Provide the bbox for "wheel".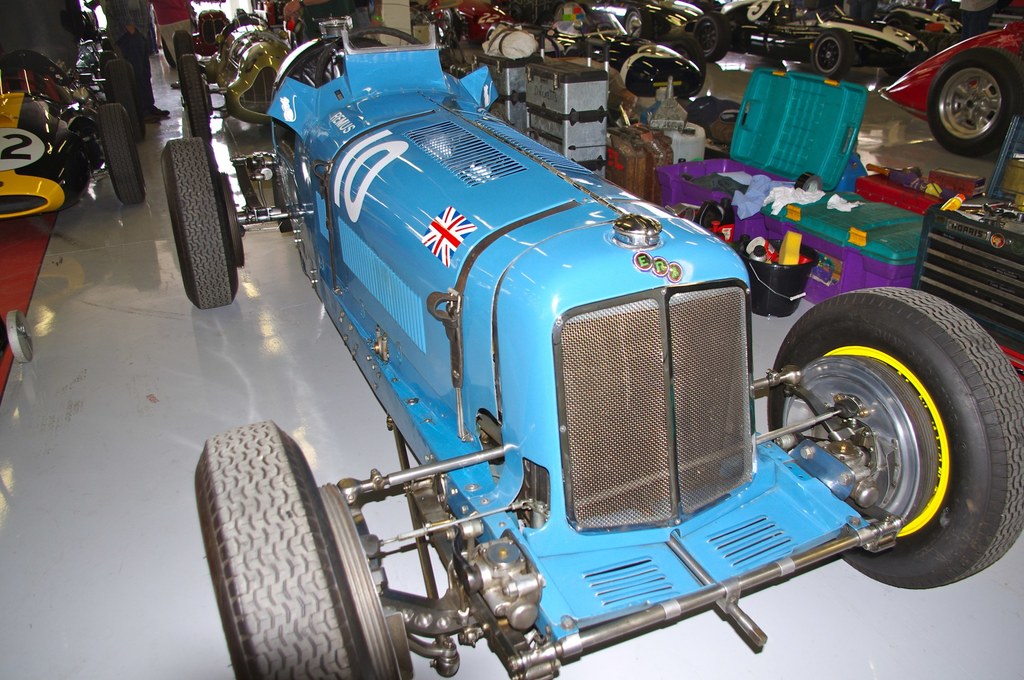
[173, 51, 209, 138].
